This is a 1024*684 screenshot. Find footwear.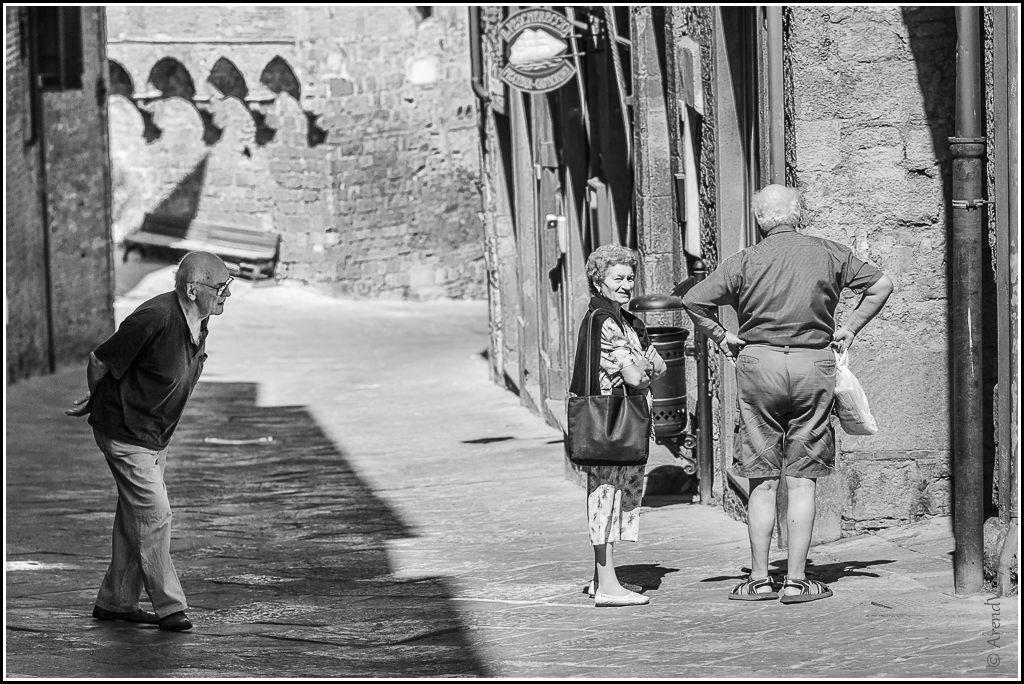
Bounding box: 592, 589, 650, 607.
